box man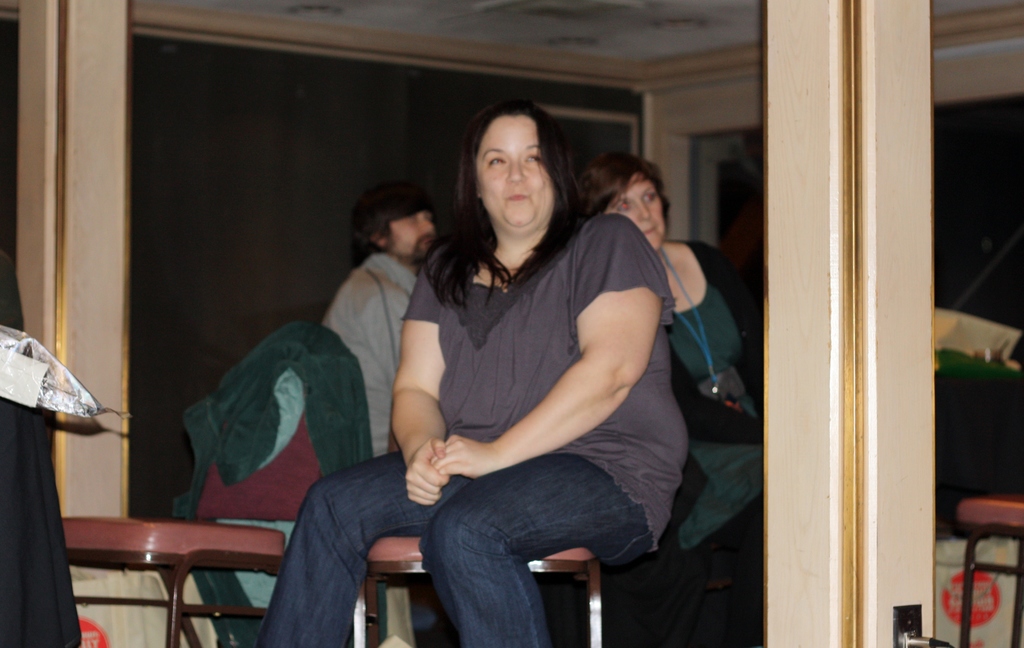
Rect(315, 177, 444, 647)
